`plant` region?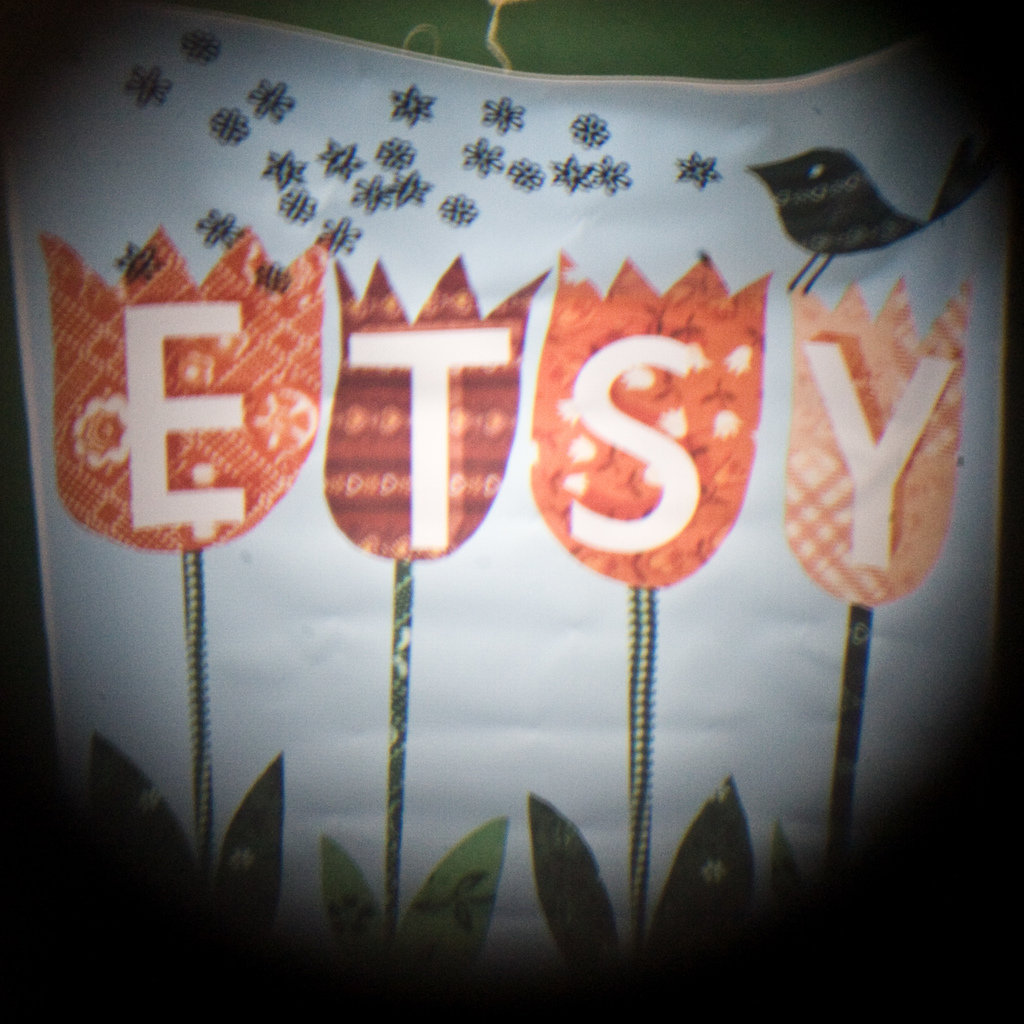
312:232:557:1023
